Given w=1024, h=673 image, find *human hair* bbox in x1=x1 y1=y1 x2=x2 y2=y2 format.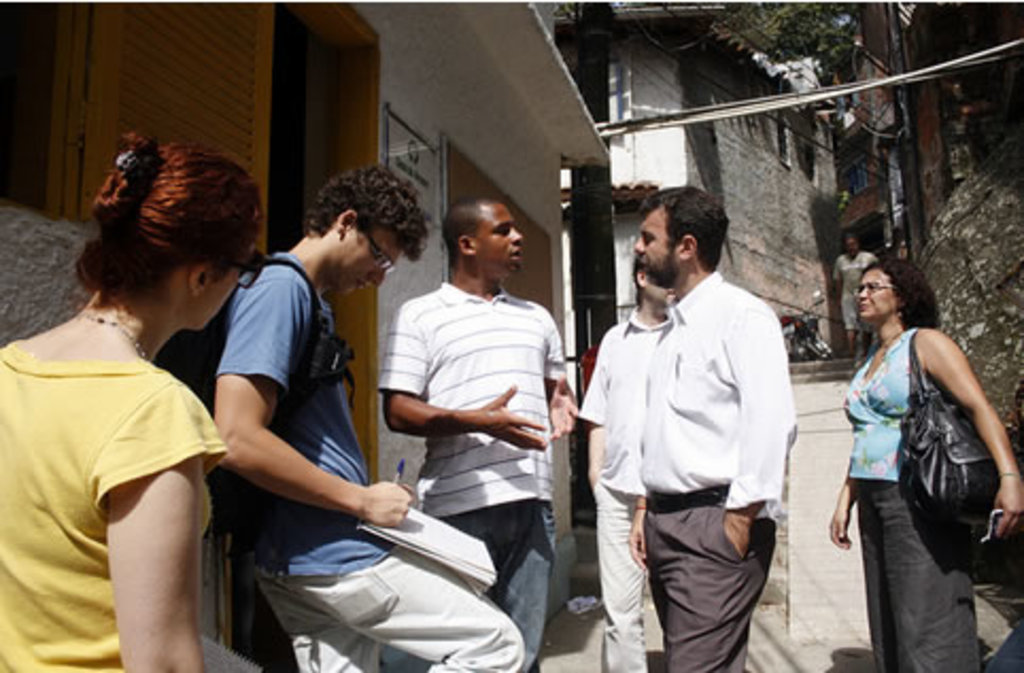
x1=642 y1=183 x2=724 y2=272.
